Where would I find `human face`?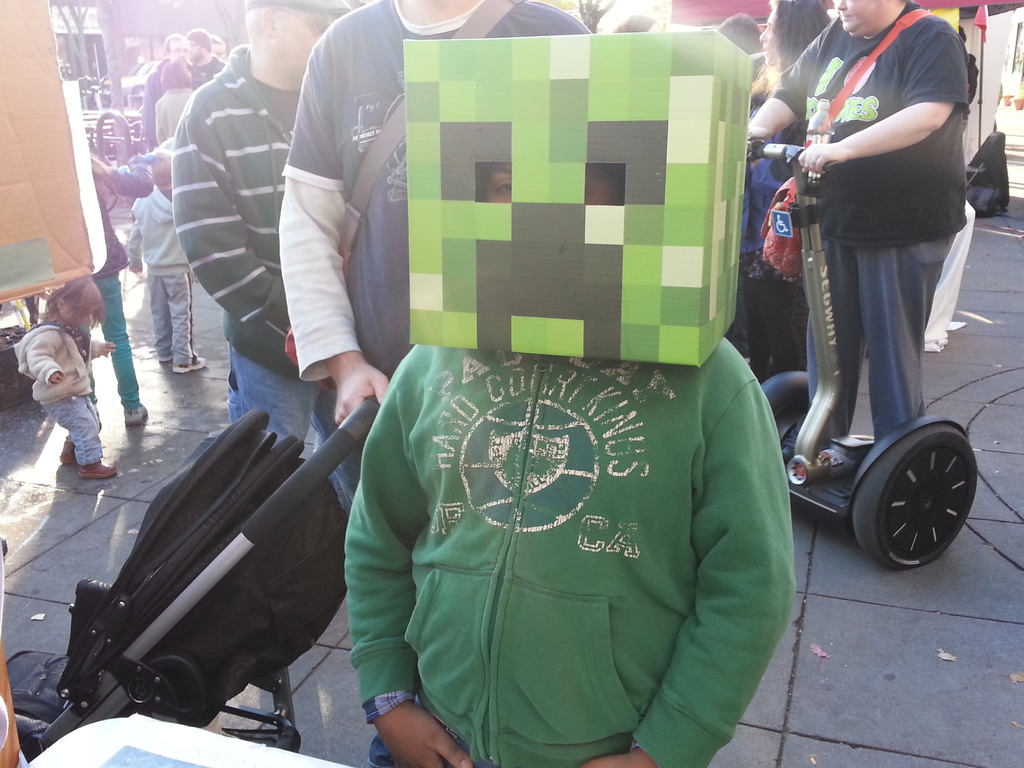
At (x1=188, y1=38, x2=201, y2=59).
